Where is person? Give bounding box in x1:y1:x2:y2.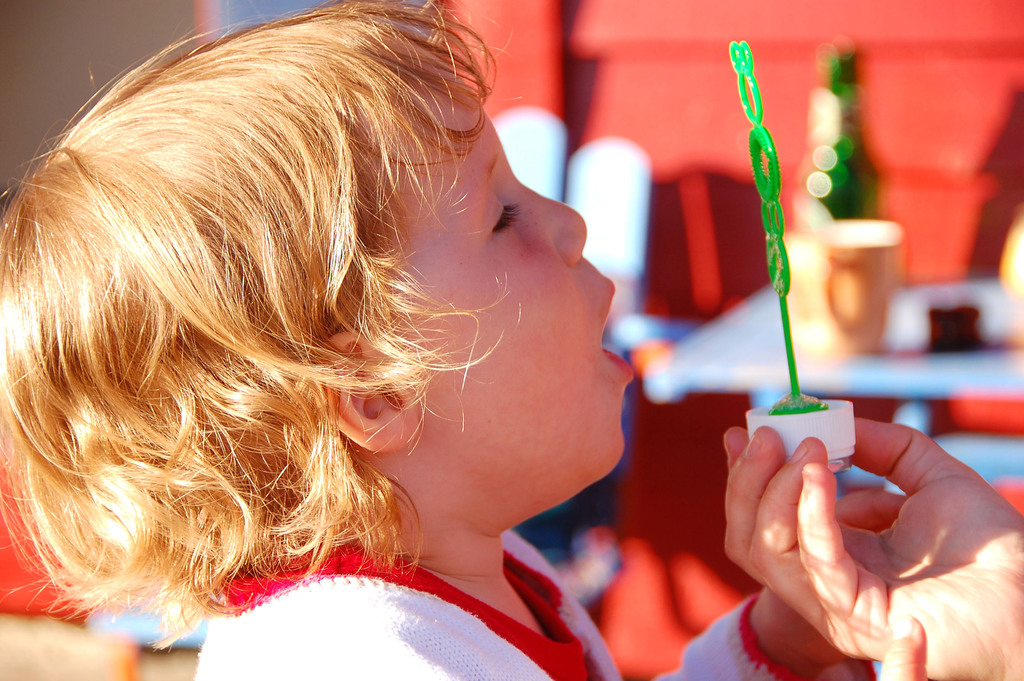
723:408:1023:680.
